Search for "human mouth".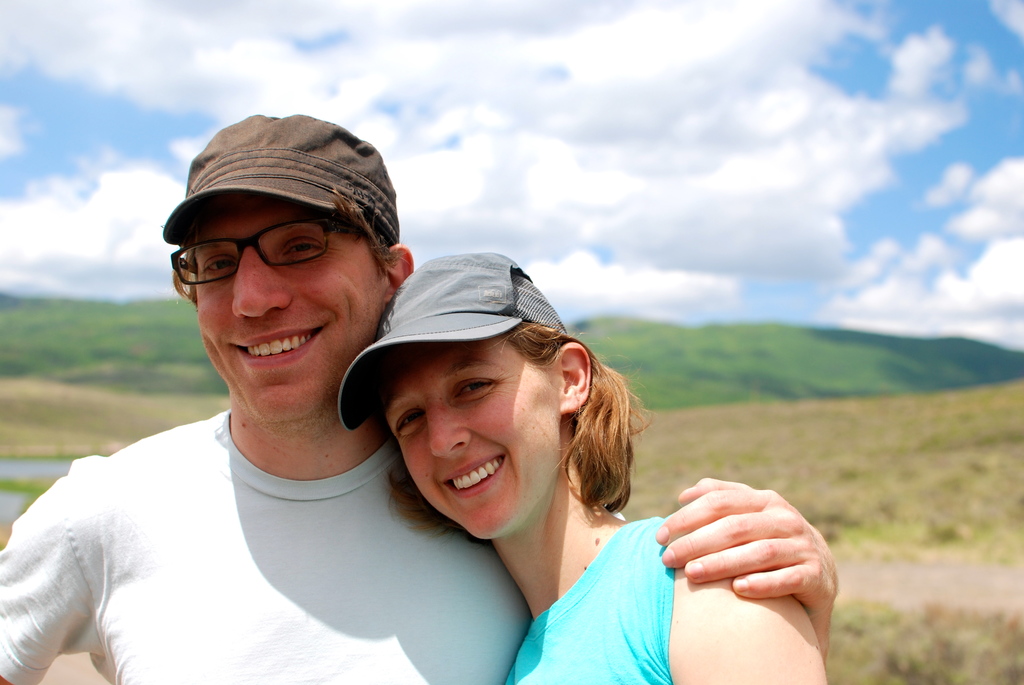
Found at {"x1": 438, "y1": 448, "x2": 506, "y2": 502}.
